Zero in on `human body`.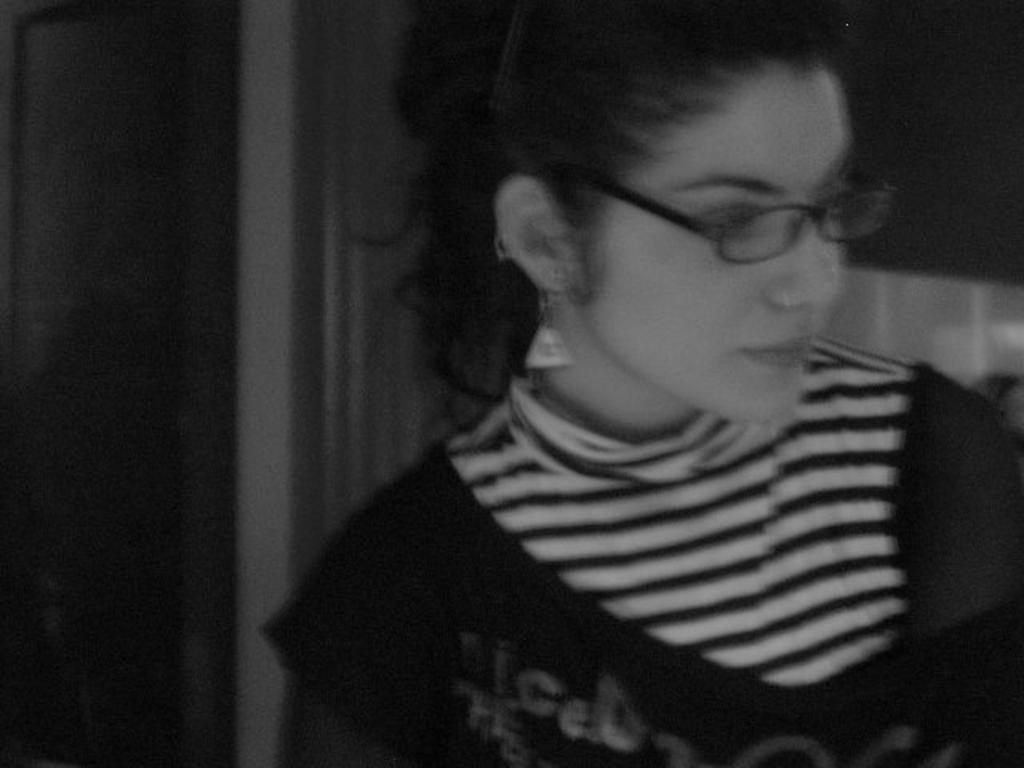
Zeroed in: 178/120/1006/763.
